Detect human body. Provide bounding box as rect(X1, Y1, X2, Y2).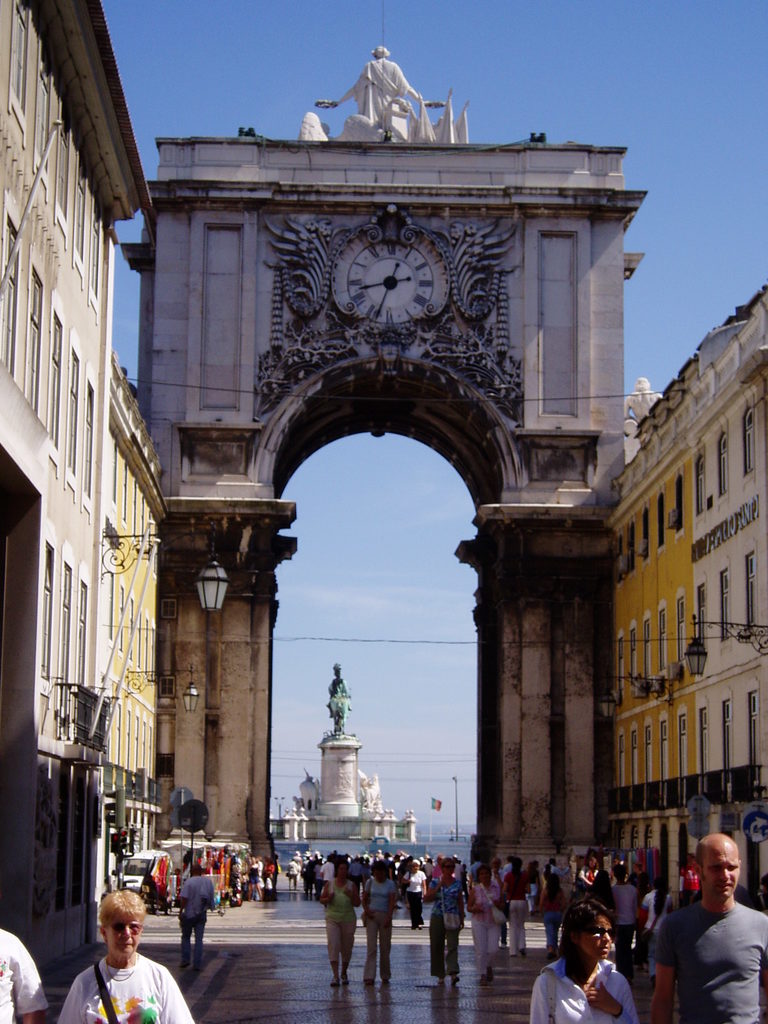
rect(318, 855, 358, 991).
